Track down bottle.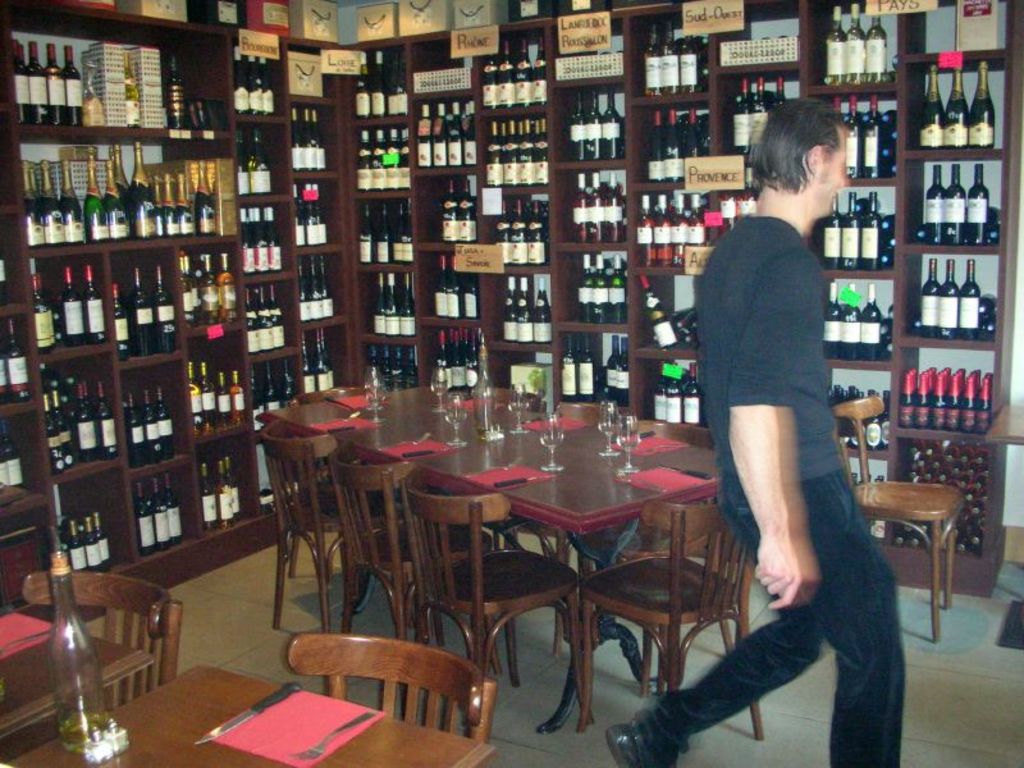
Tracked to box(393, 196, 421, 269).
